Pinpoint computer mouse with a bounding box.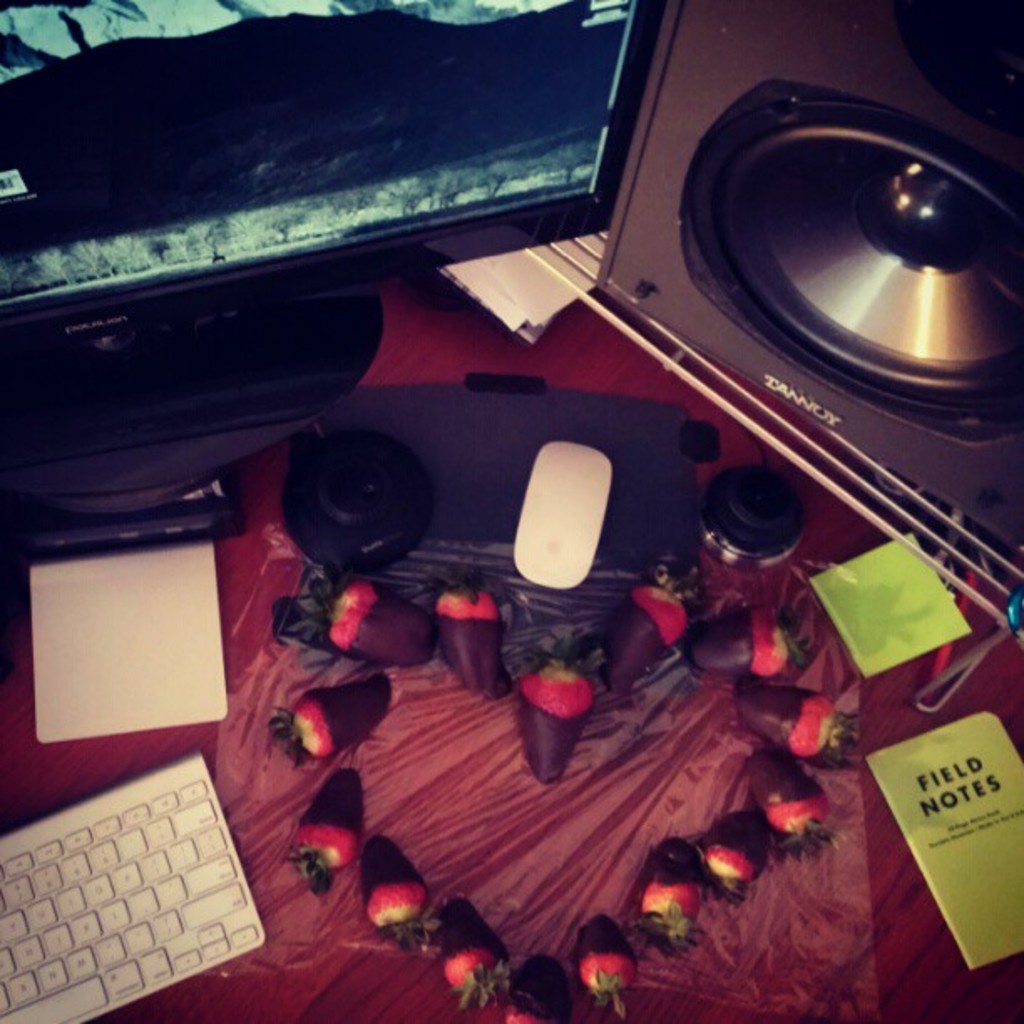
box=[515, 438, 612, 591].
